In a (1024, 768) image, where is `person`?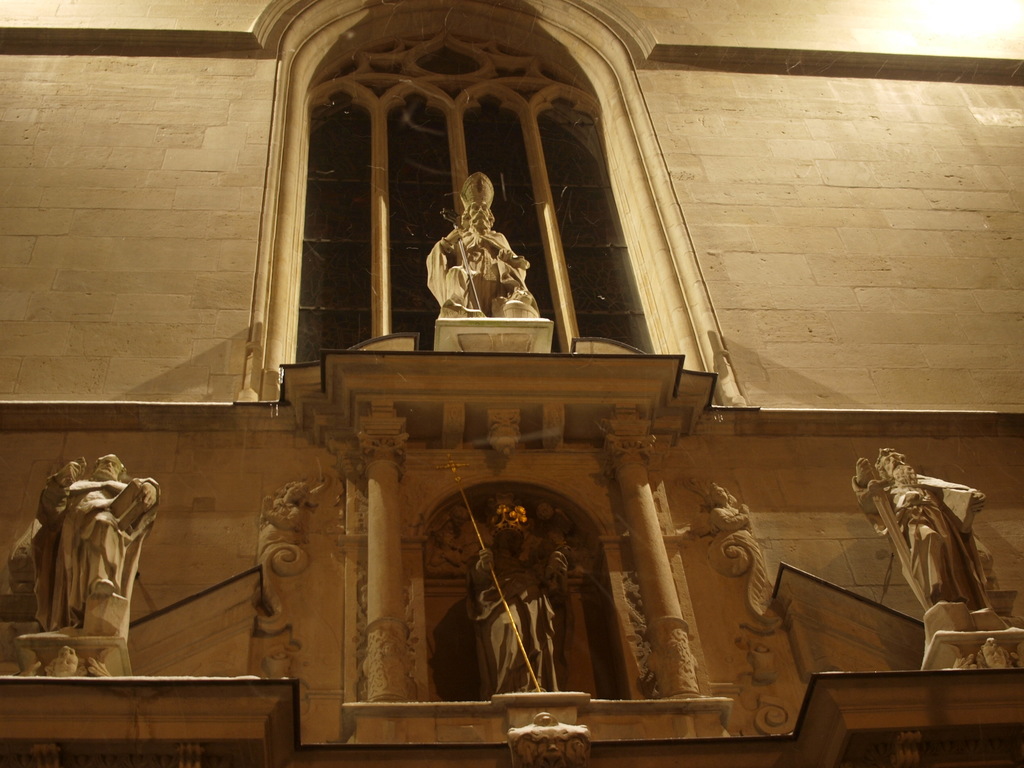
box=[29, 452, 160, 628].
